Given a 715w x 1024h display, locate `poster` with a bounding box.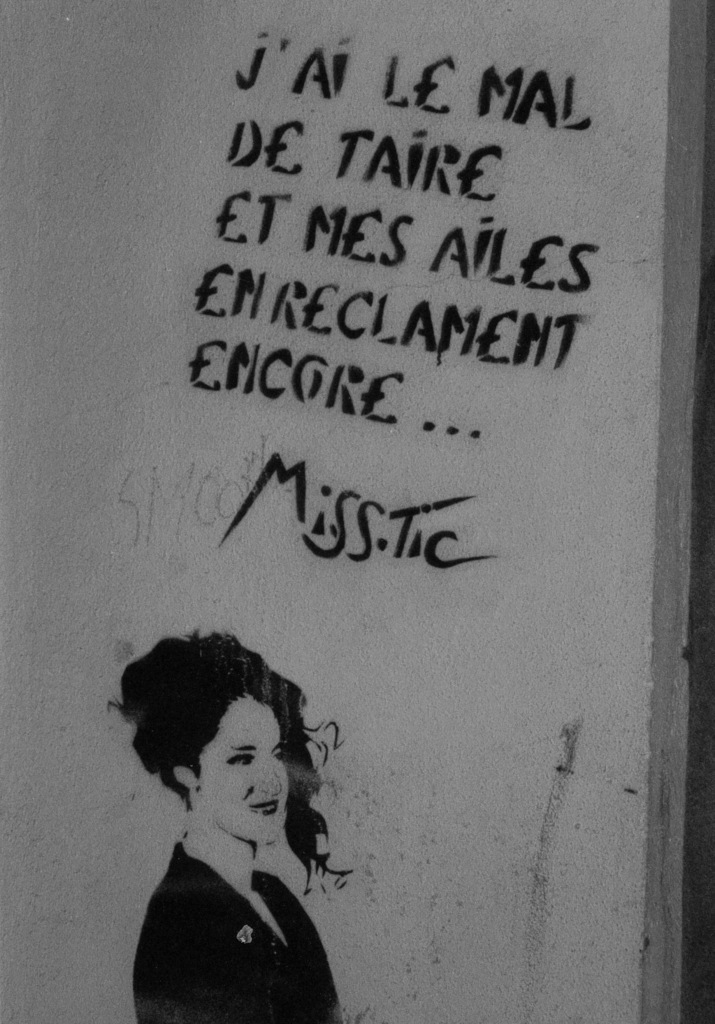
Located: box(0, 0, 714, 1023).
